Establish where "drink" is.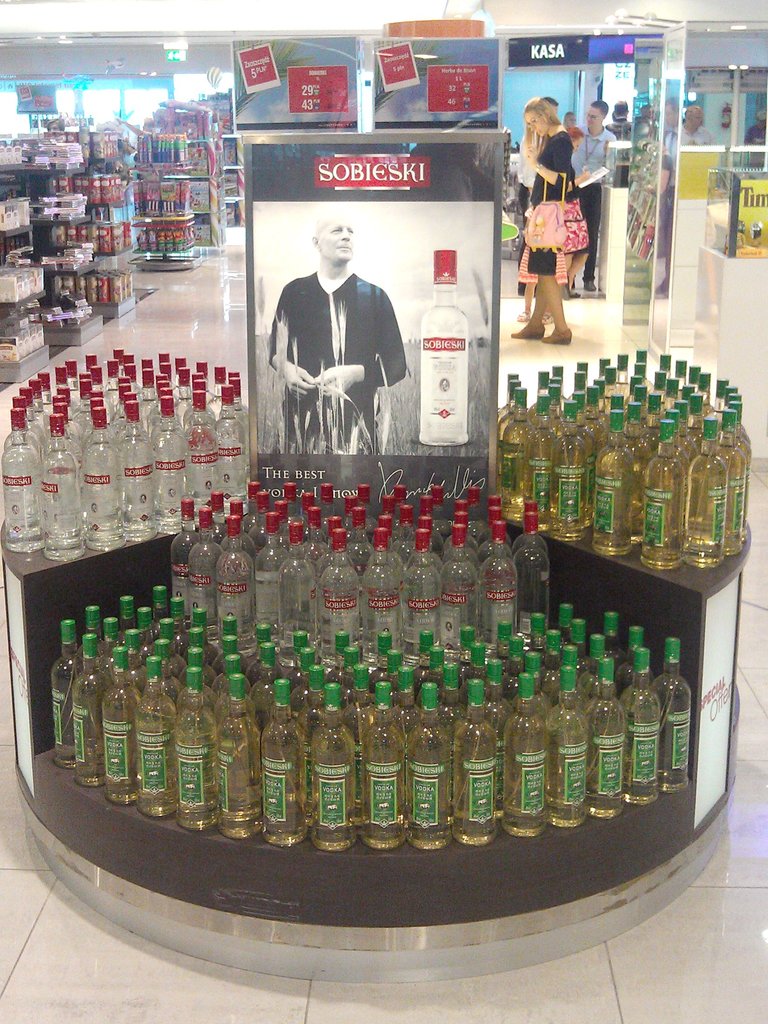
Established at 134/693/179/817.
